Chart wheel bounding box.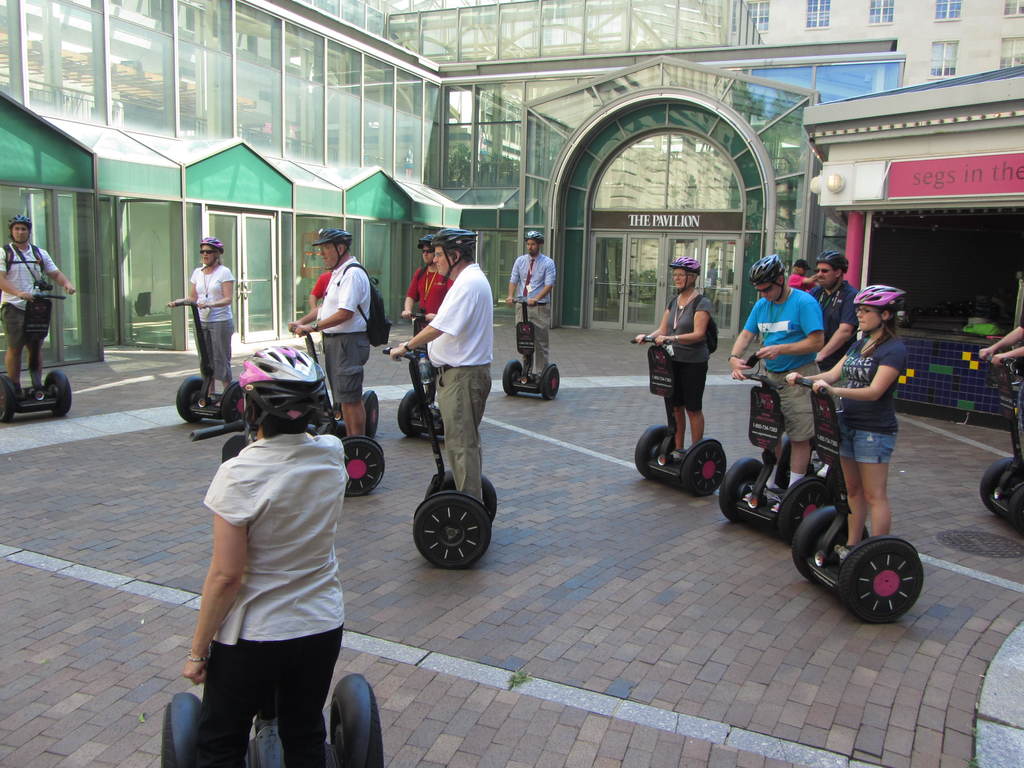
Charted: select_region(0, 374, 15, 424).
